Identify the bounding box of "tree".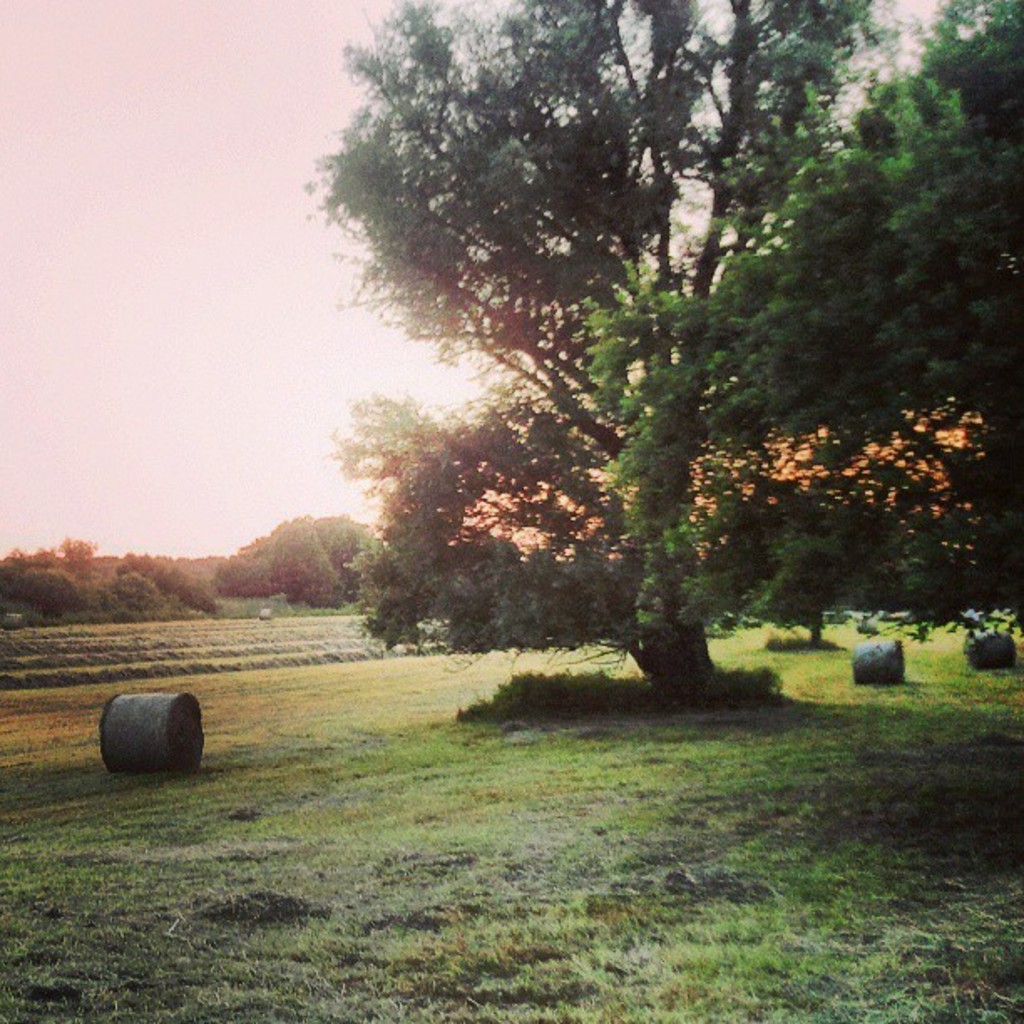
(x1=589, y1=0, x2=1022, y2=643).
